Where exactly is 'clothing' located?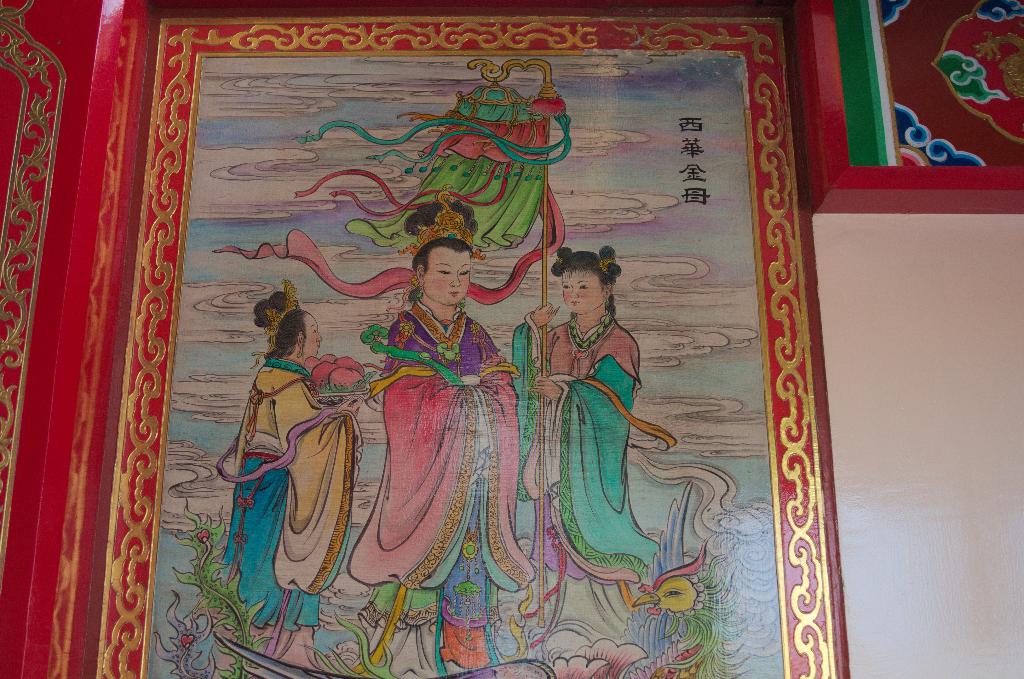
Its bounding box is [left=516, top=321, right=663, bottom=589].
